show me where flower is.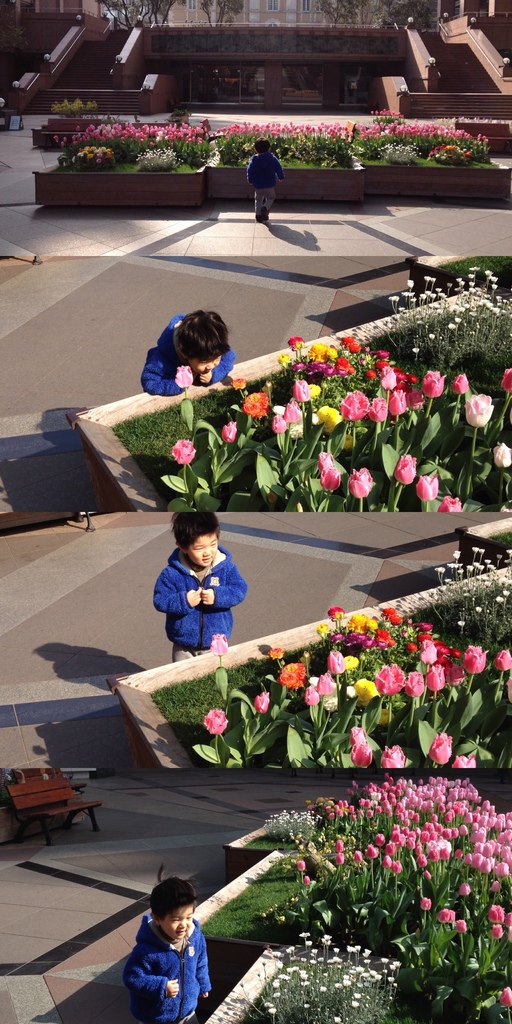
flower is at [left=199, top=706, right=227, bottom=730].
